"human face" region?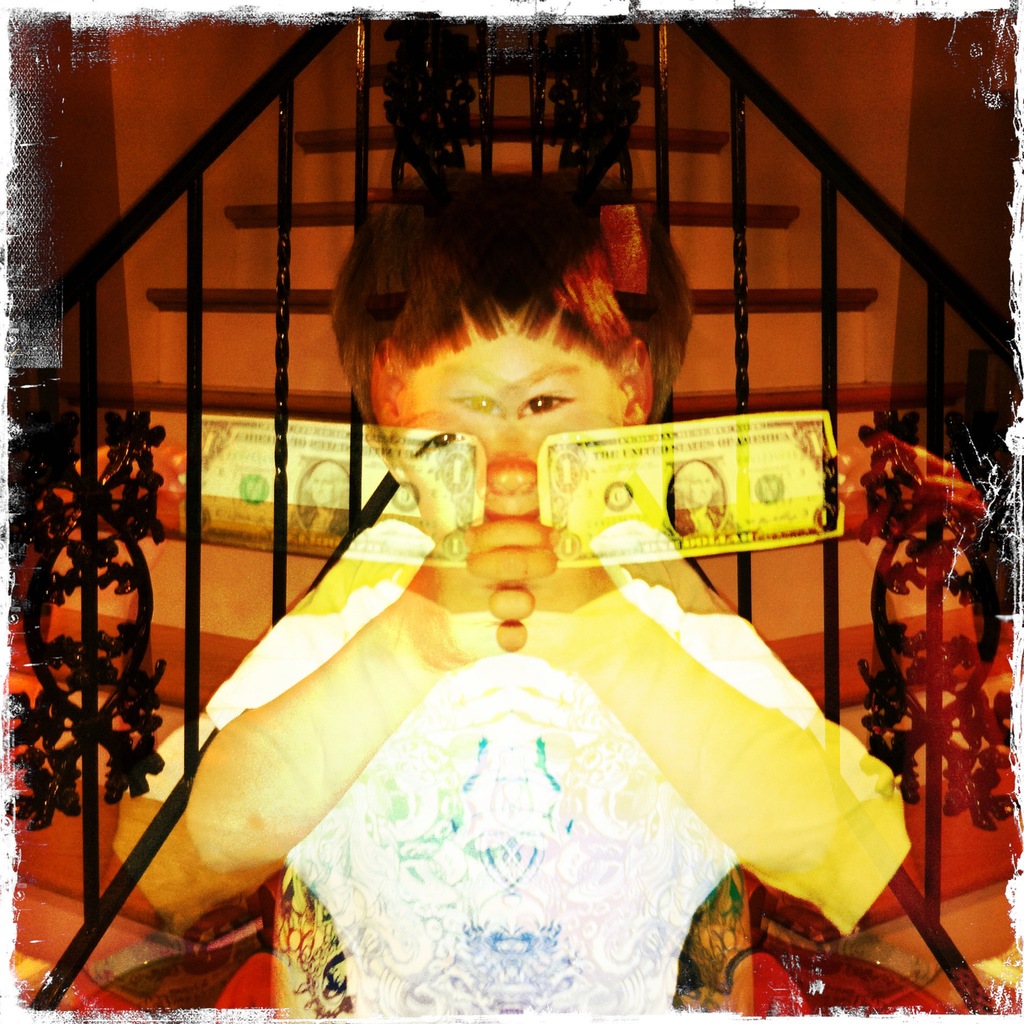
BBox(397, 325, 628, 582)
